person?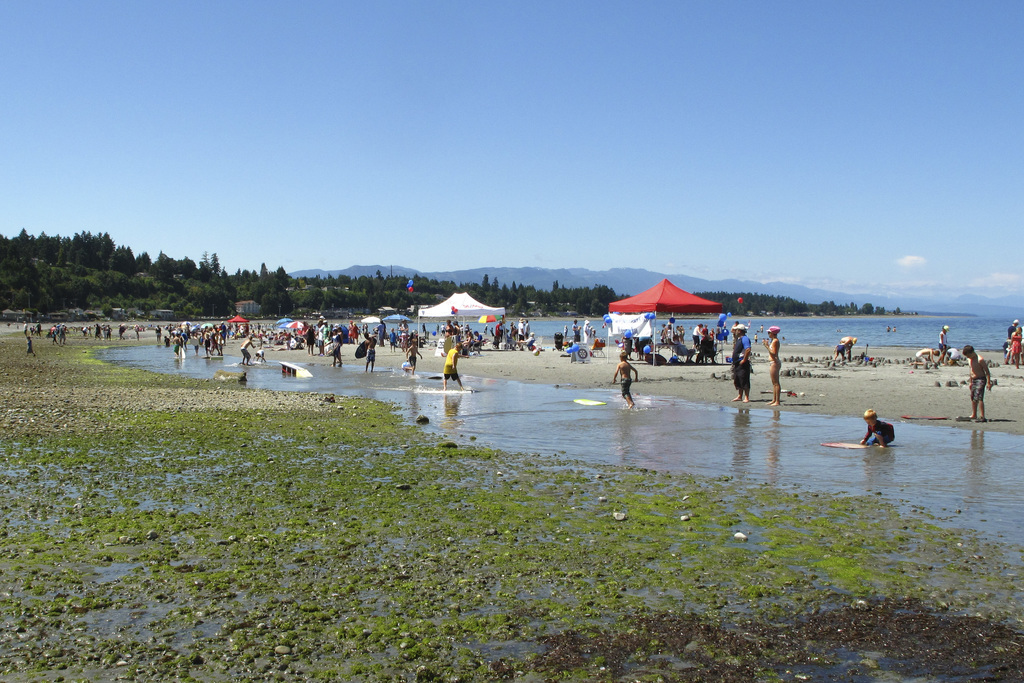
l=947, t=347, r=962, b=358
